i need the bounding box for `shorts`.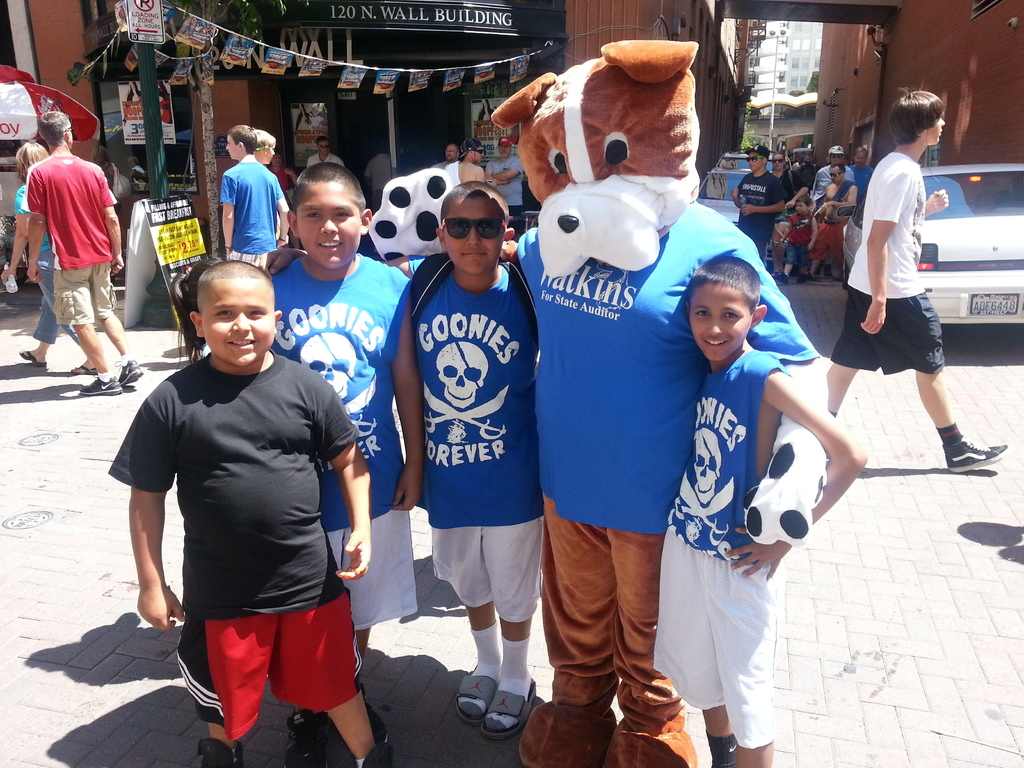
Here it is: {"x1": 24, "y1": 244, "x2": 83, "y2": 342}.
